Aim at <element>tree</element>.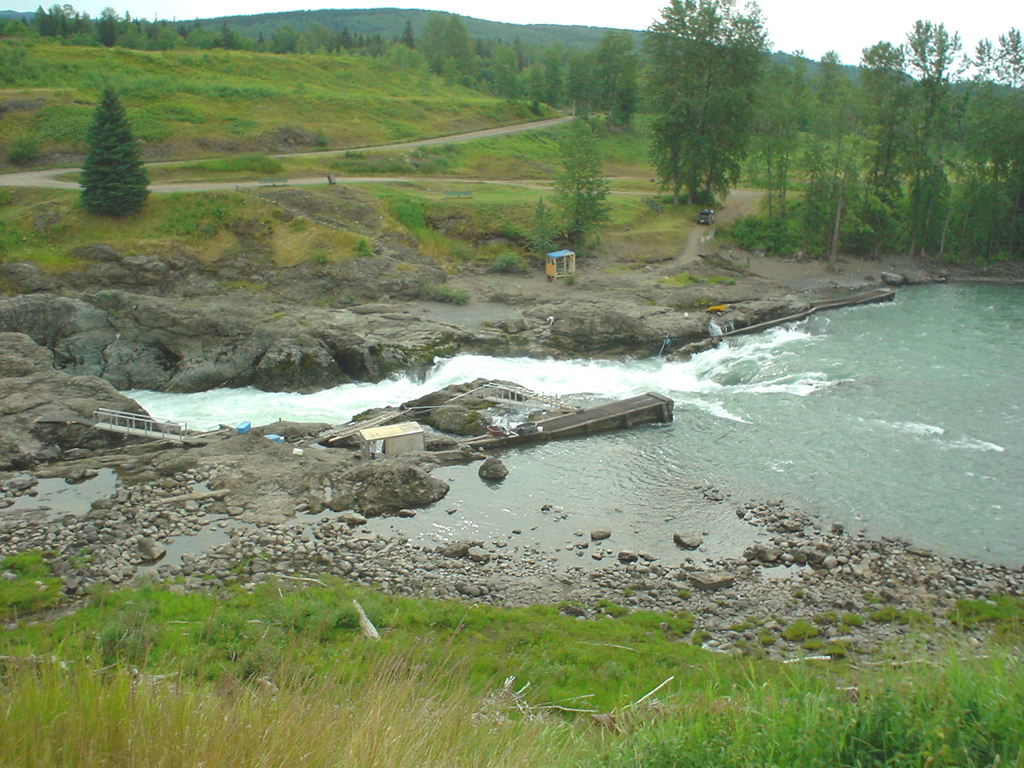
Aimed at bbox(546, 122, 611, 234).
